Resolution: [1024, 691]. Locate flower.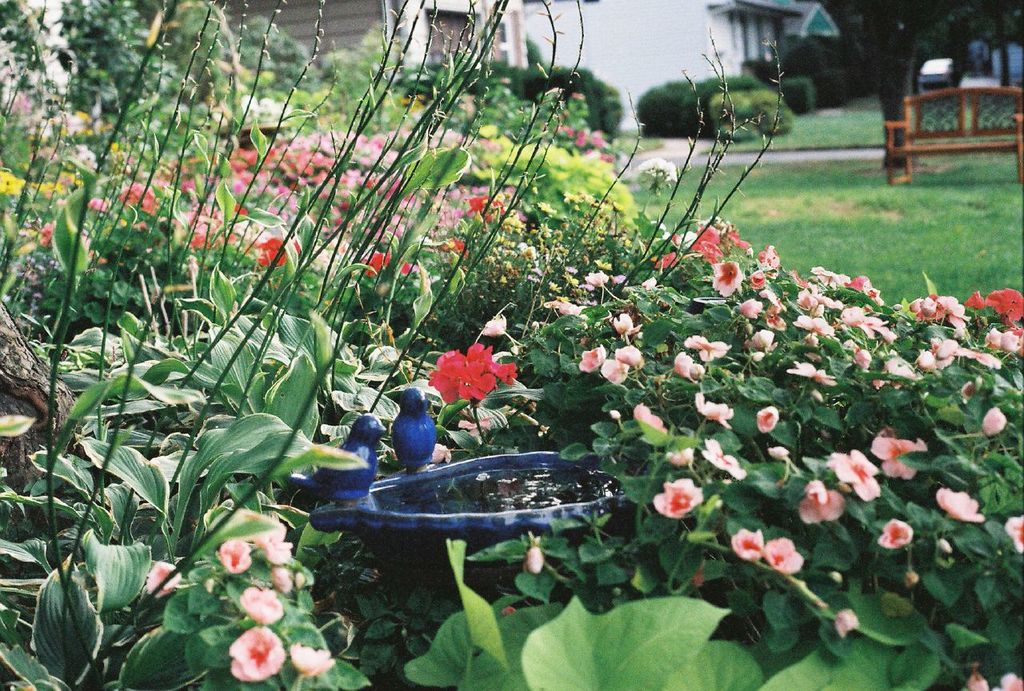
left=266, top=568, right=292, bottom=593.
